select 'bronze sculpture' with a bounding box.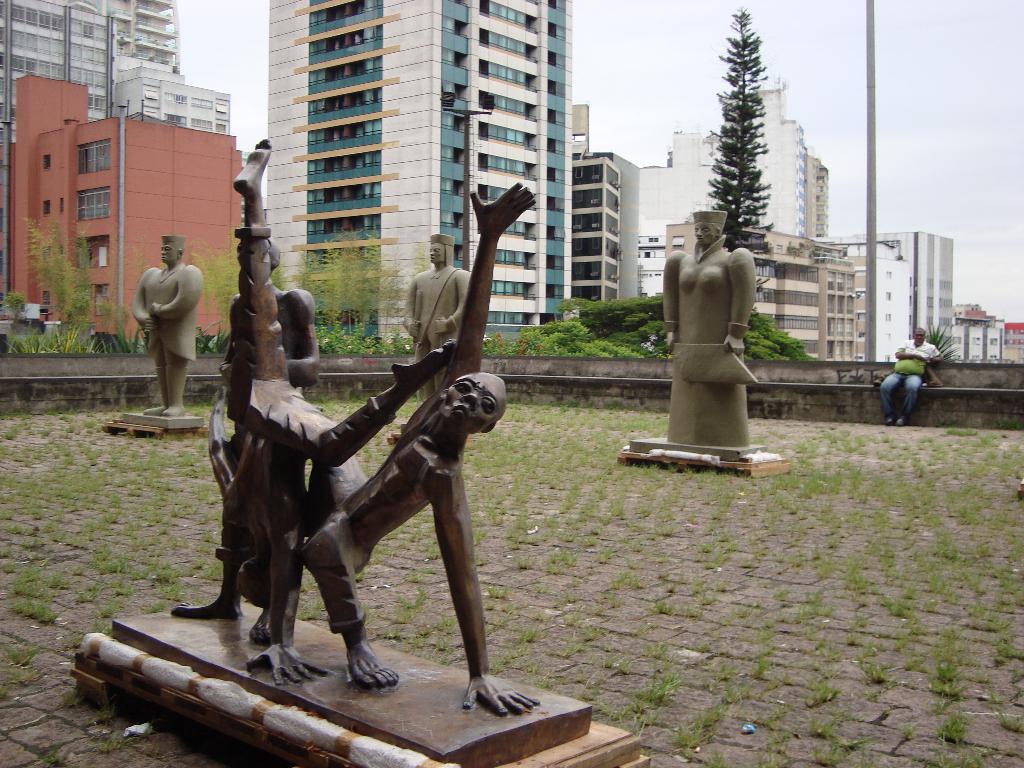
(656,193,773,455).
